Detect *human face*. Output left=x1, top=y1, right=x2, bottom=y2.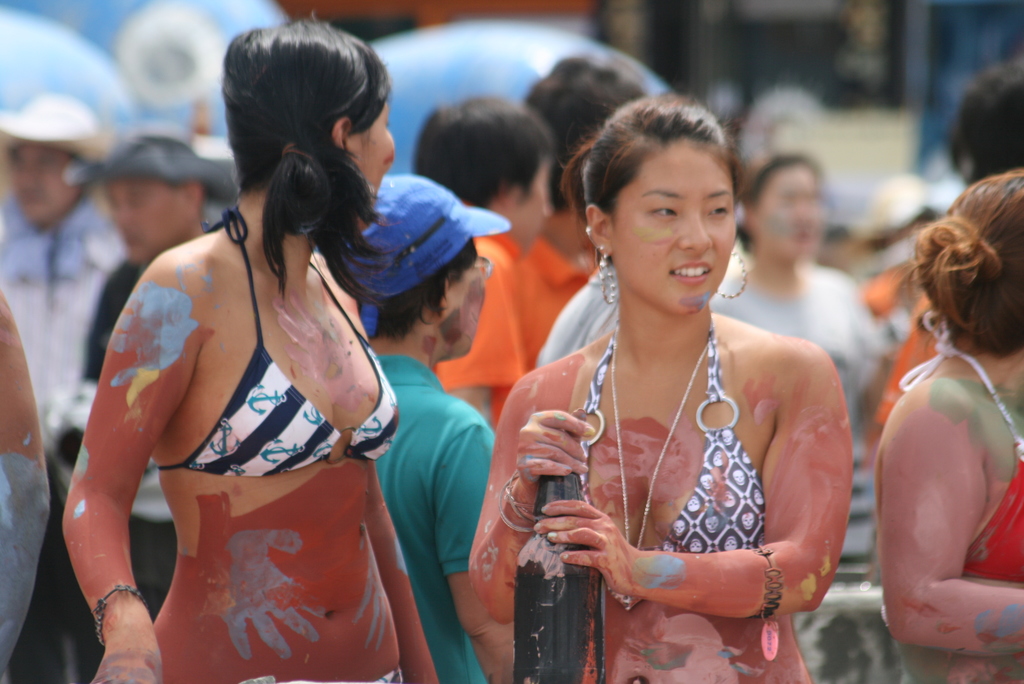
left=104, top=182, right=175, bottom=262.
